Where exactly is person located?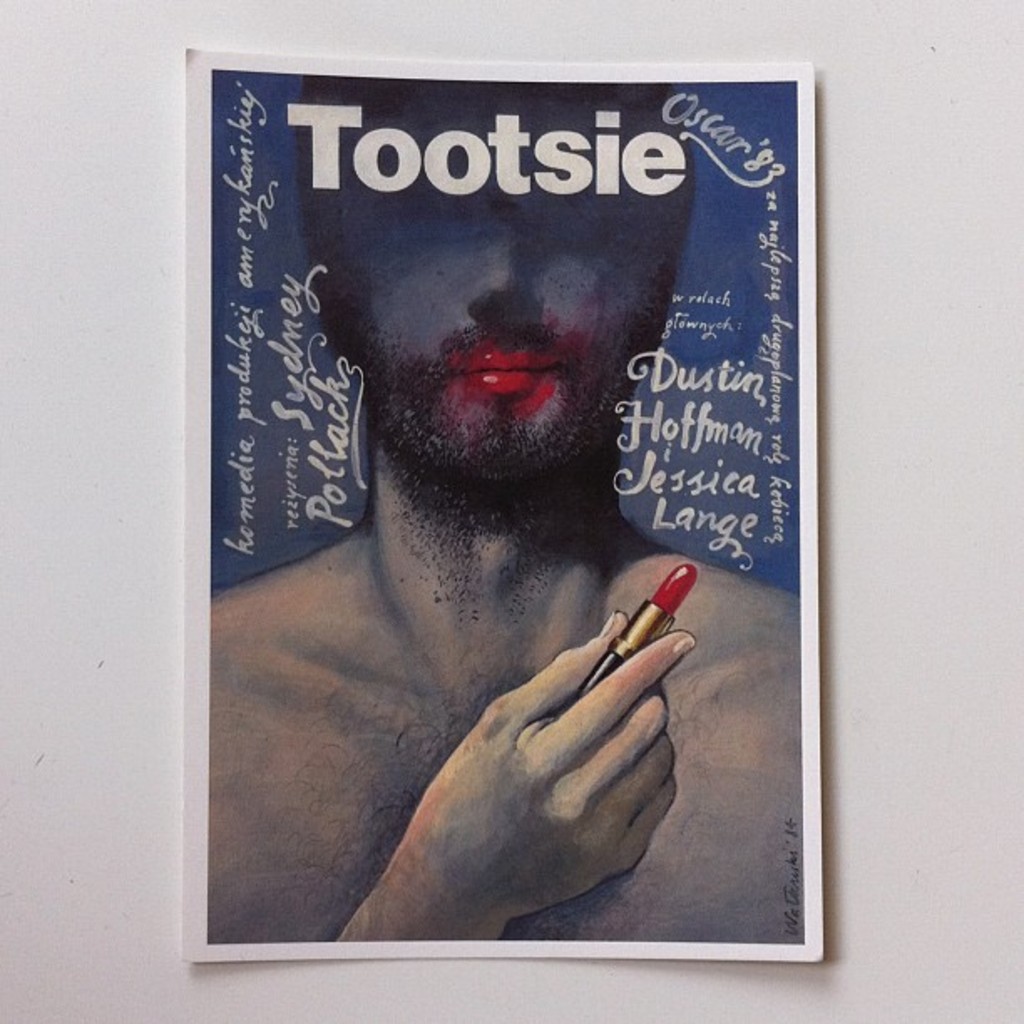
Its bounding box is 241 122 750 899.
